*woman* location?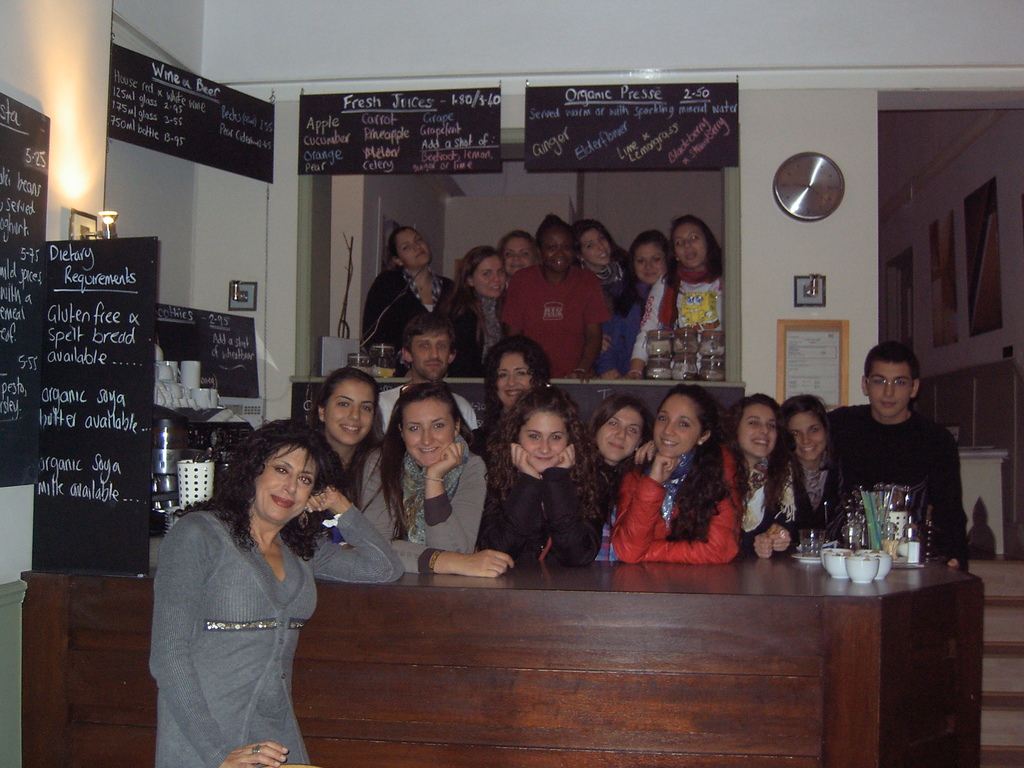
bbox=(433, 241, 510, 378)
